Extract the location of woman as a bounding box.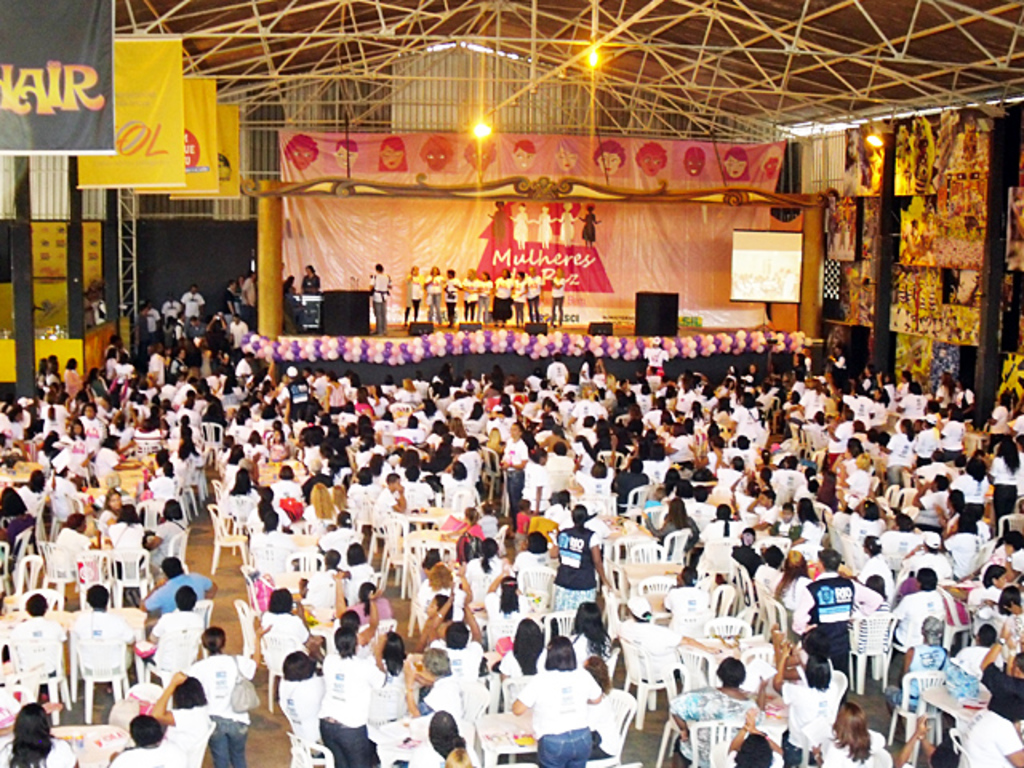
262:589:318:662.
